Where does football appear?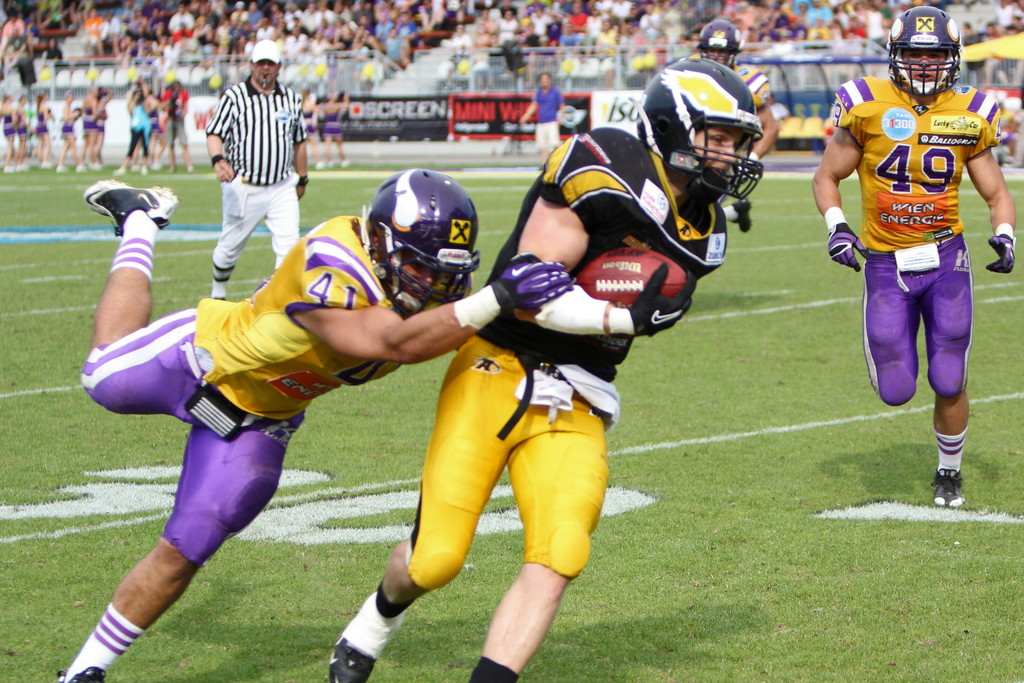
Appears at [left=570, top=244, right=687, bottom=310].
